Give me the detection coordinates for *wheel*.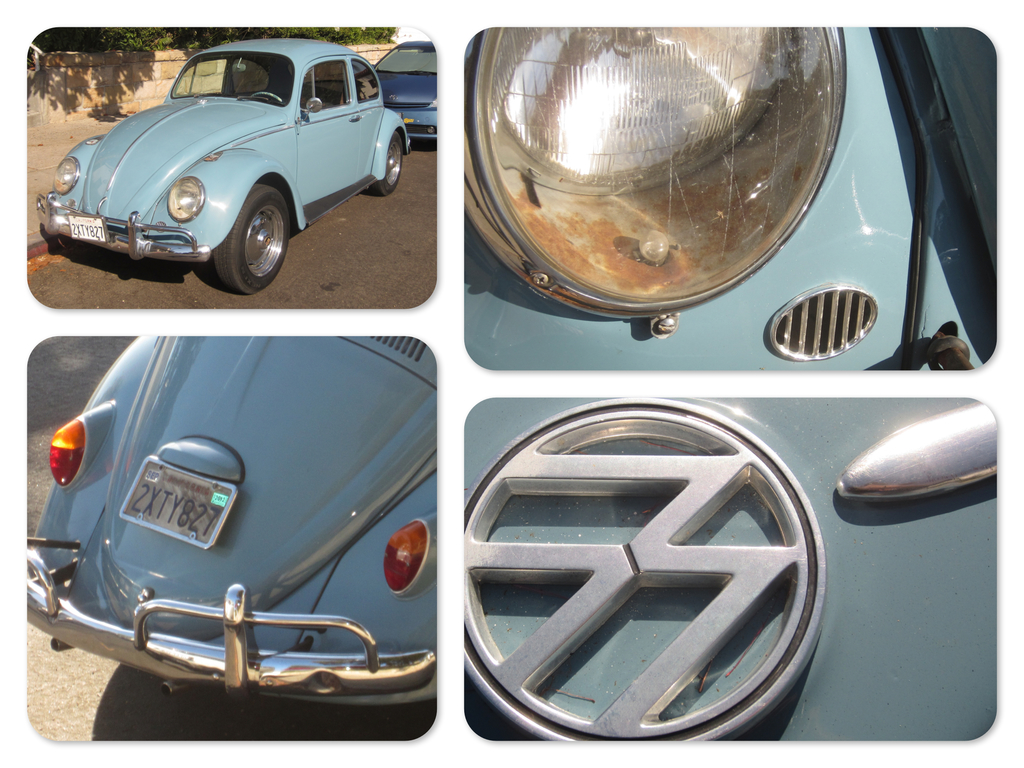
region(213, 185, 289, 295).
